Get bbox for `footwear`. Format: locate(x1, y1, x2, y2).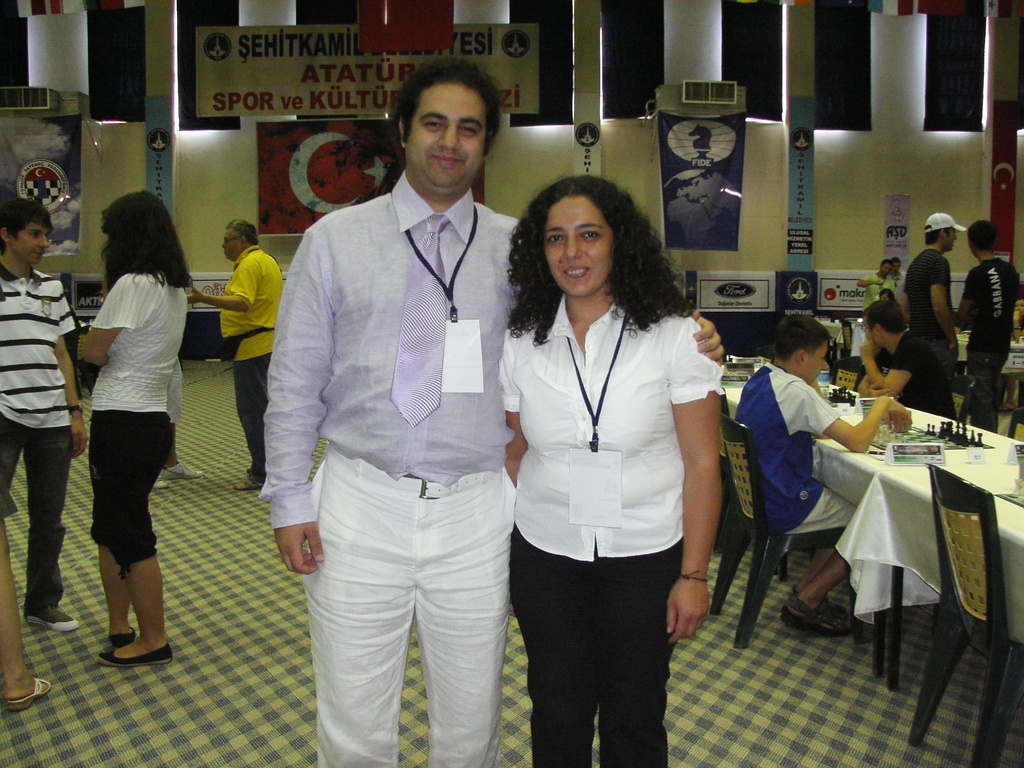
locate(151, 477, 175, 494).
